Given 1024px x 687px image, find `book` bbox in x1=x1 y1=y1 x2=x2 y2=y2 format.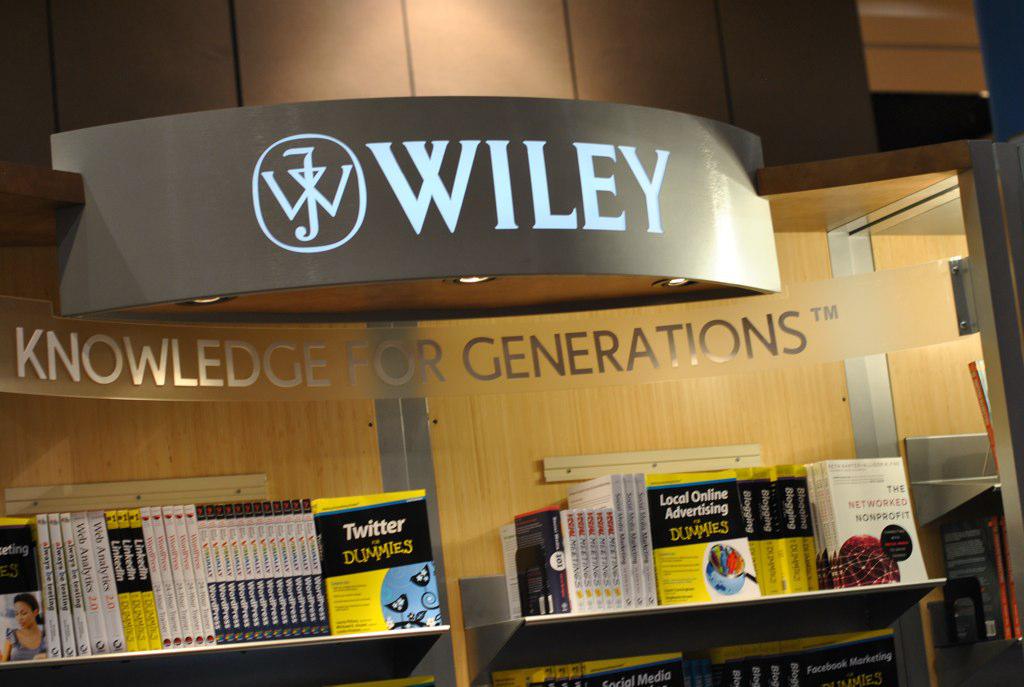
x1=969 y1=370 x2=999 y2=479.
